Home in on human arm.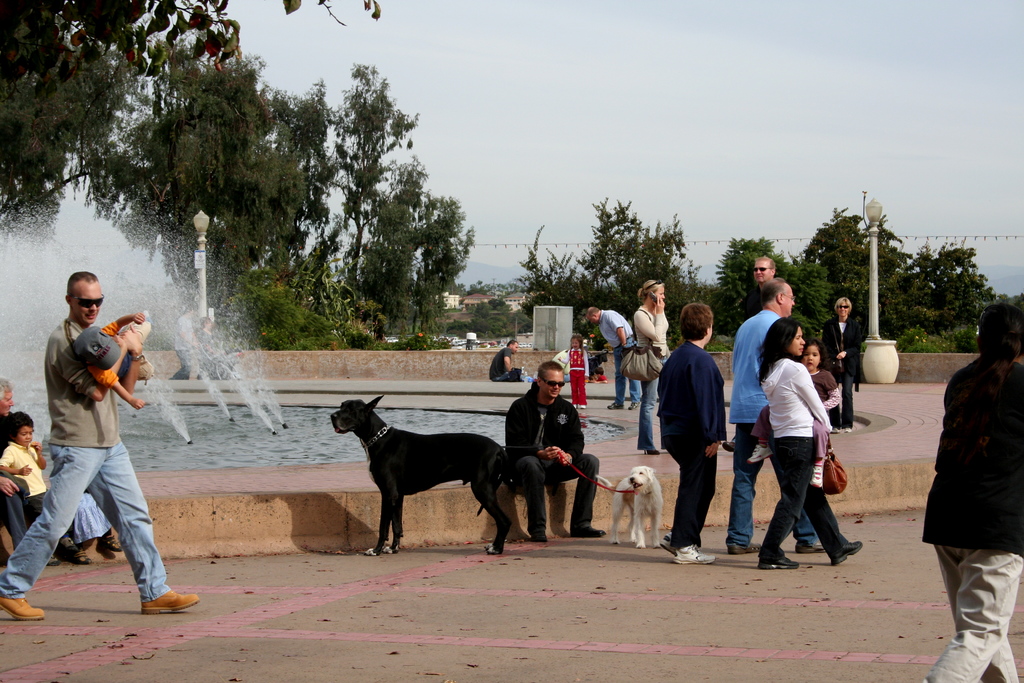
Homed in at box=[0, 469, 22, 498].
